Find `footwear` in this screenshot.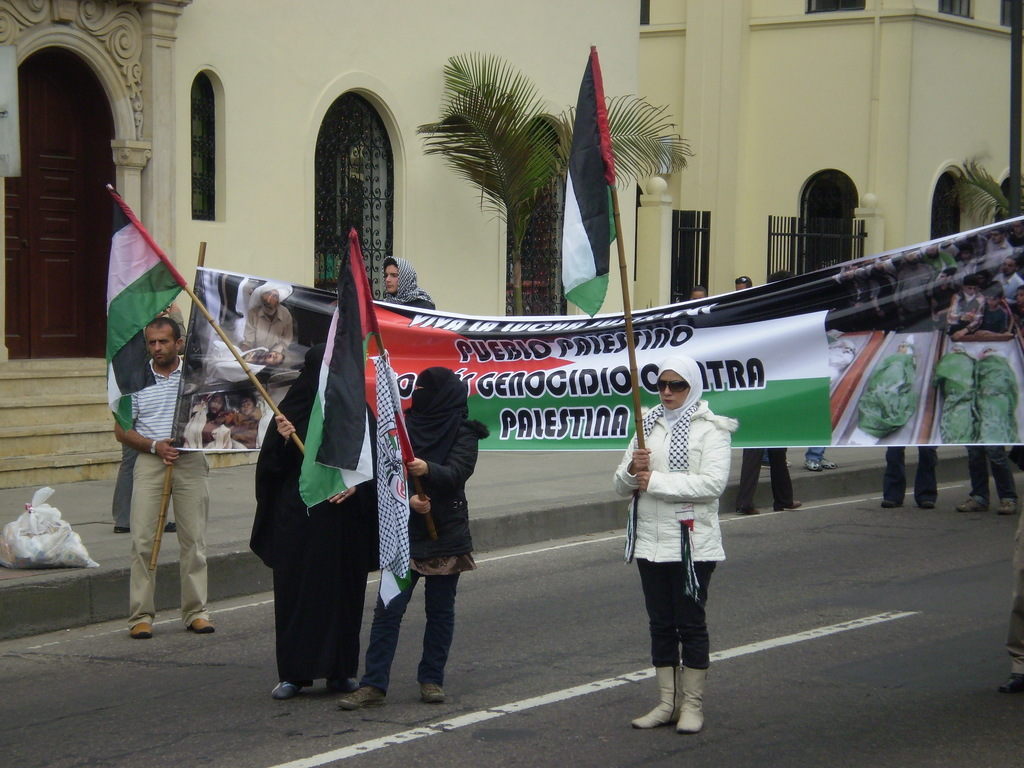
The bounding box for `footwear` is x1=420, y1=682, x2=447, y2=701.
